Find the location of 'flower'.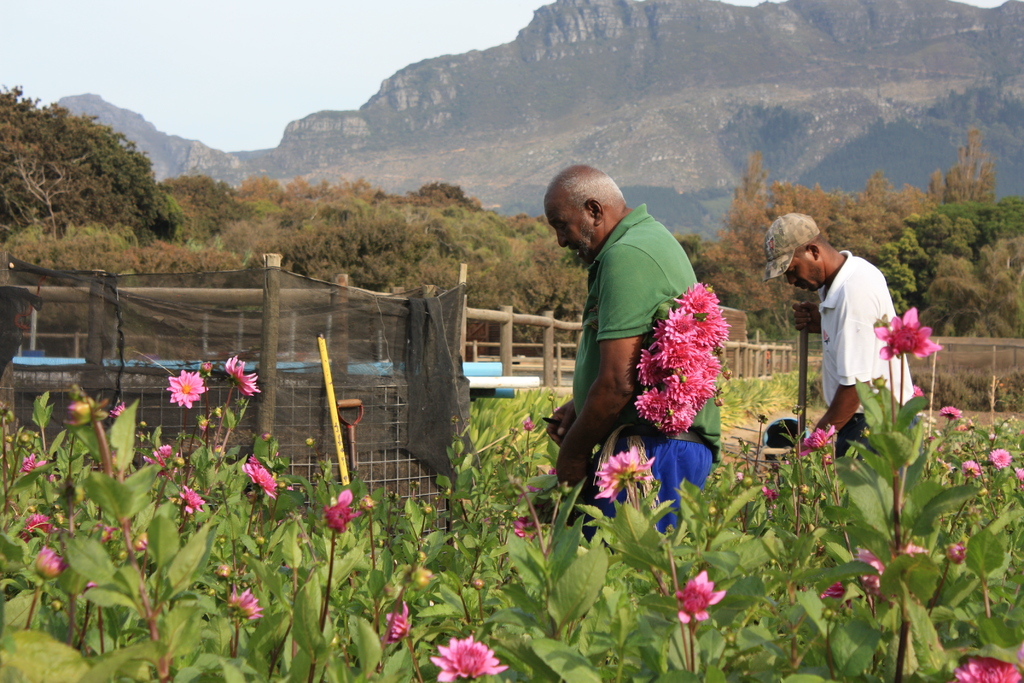
Location: BBox(241, 456, 277, 506).
